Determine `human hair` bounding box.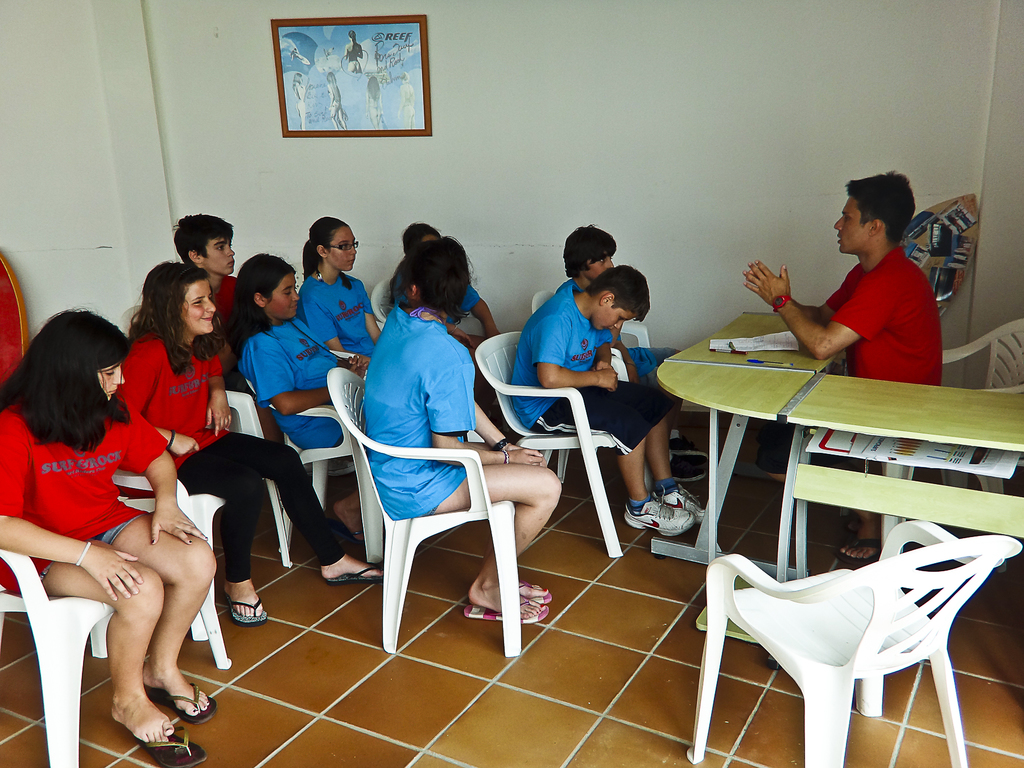
Determined: (x1=846, y1=172, x2=919, y2=242).
